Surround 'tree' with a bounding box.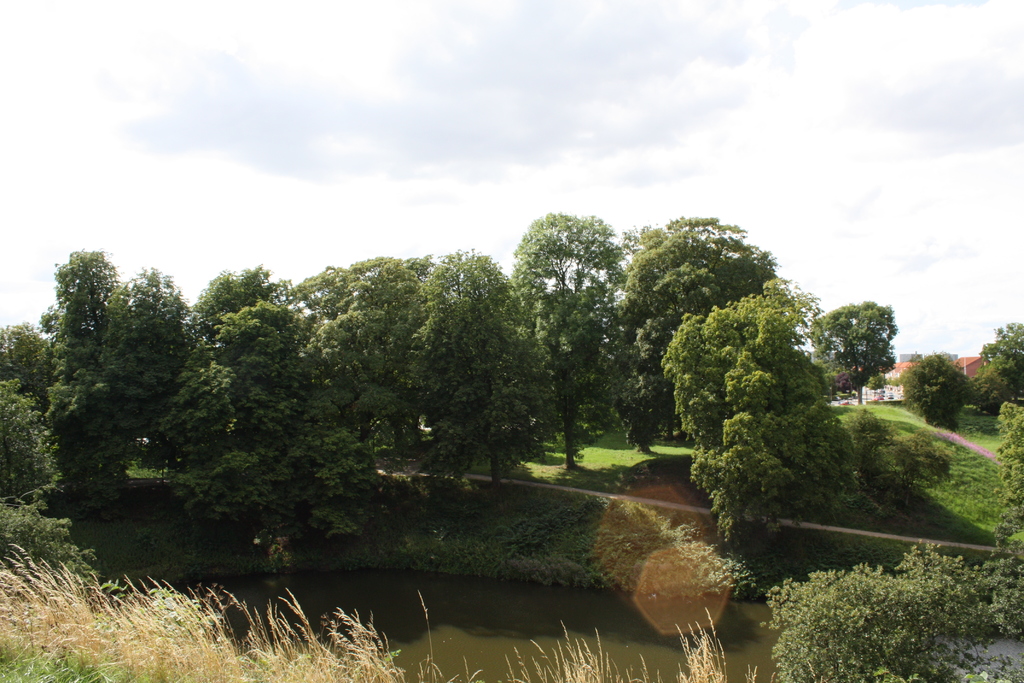
select_region(44, 272, 192, 503).
